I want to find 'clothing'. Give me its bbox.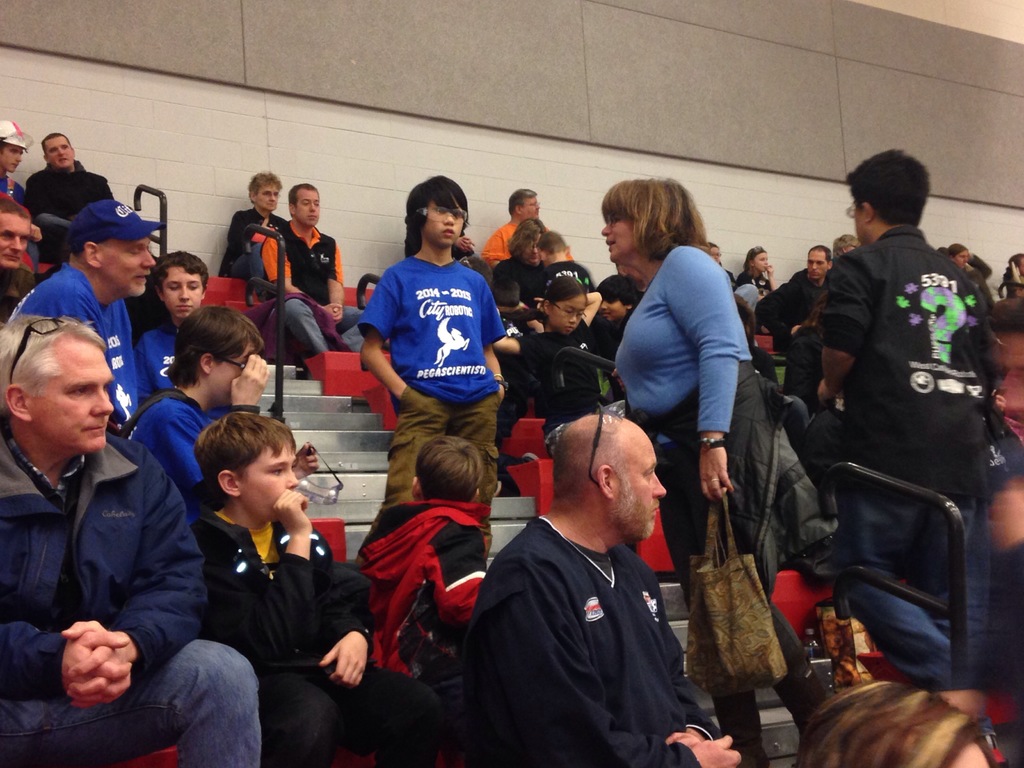
locate(458, 470, 705, 755).
